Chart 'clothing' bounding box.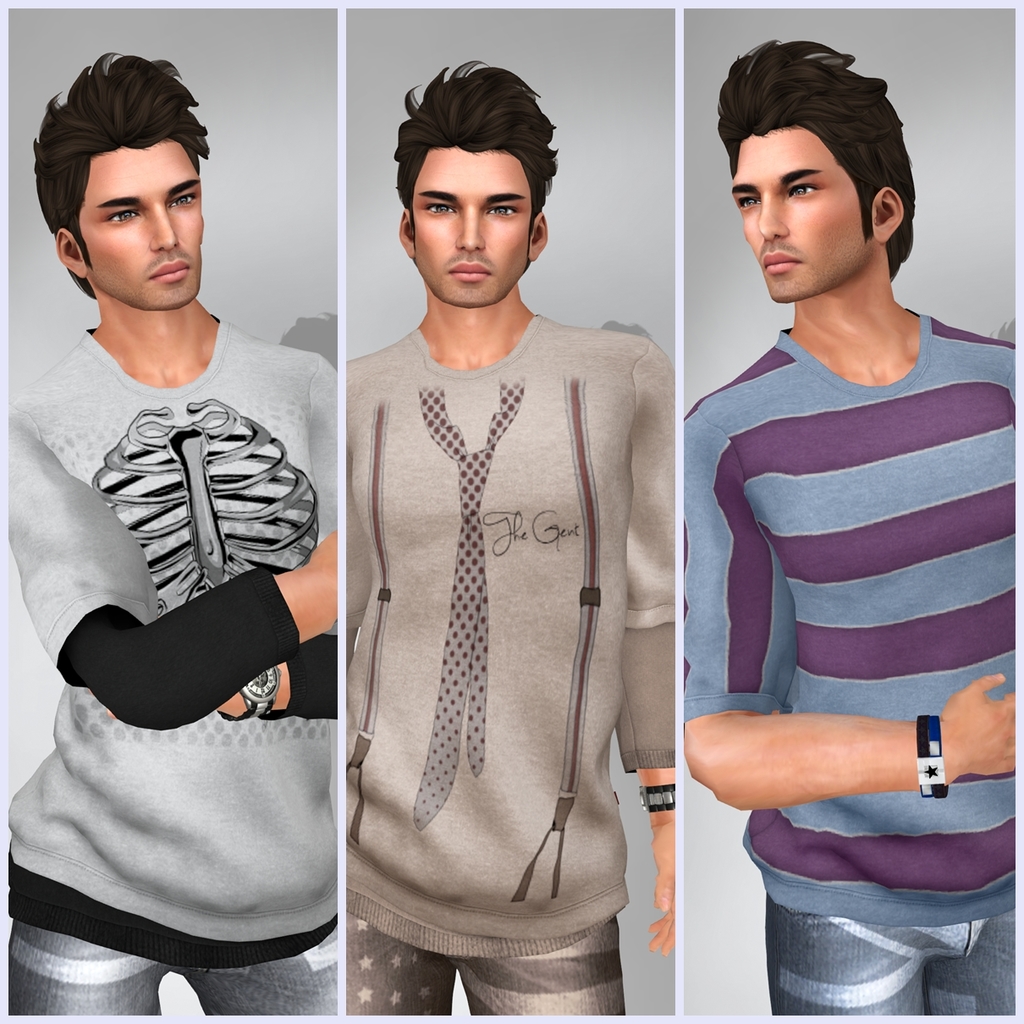
Charted: box(339, 313, 680, 1023).
